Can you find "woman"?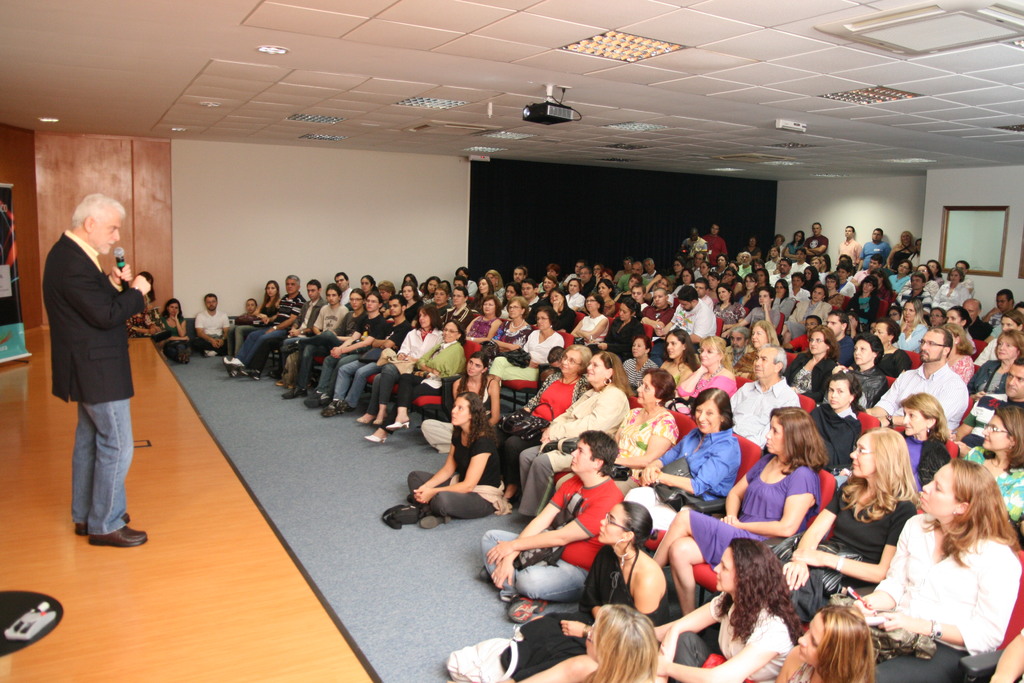
Yes, bounding box: box(718, 321, 773, 381).
